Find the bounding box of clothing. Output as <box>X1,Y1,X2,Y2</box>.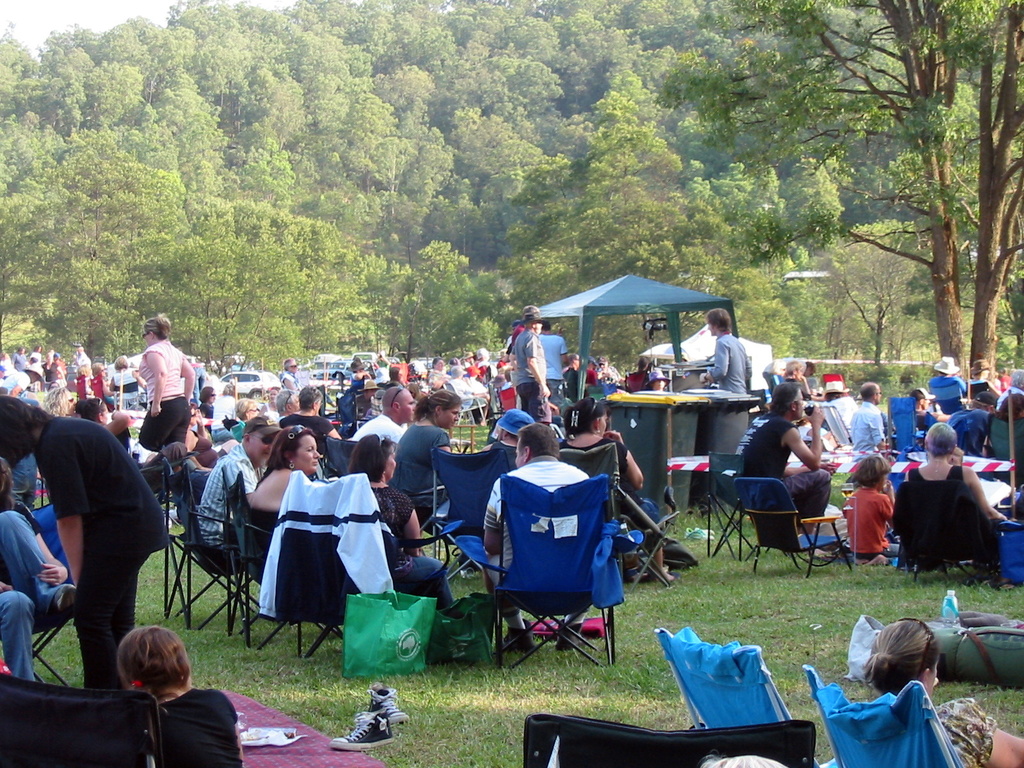
<box>984,403,1017,460</box>.
